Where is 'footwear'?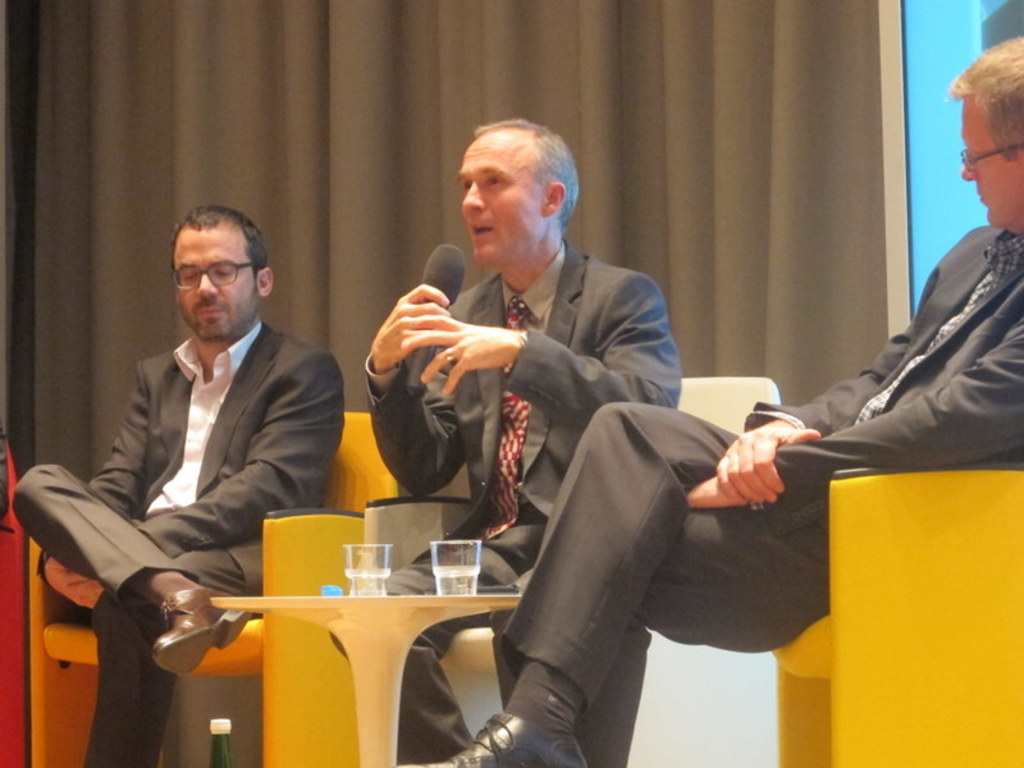
Rect(394, 701, 589, 767).
